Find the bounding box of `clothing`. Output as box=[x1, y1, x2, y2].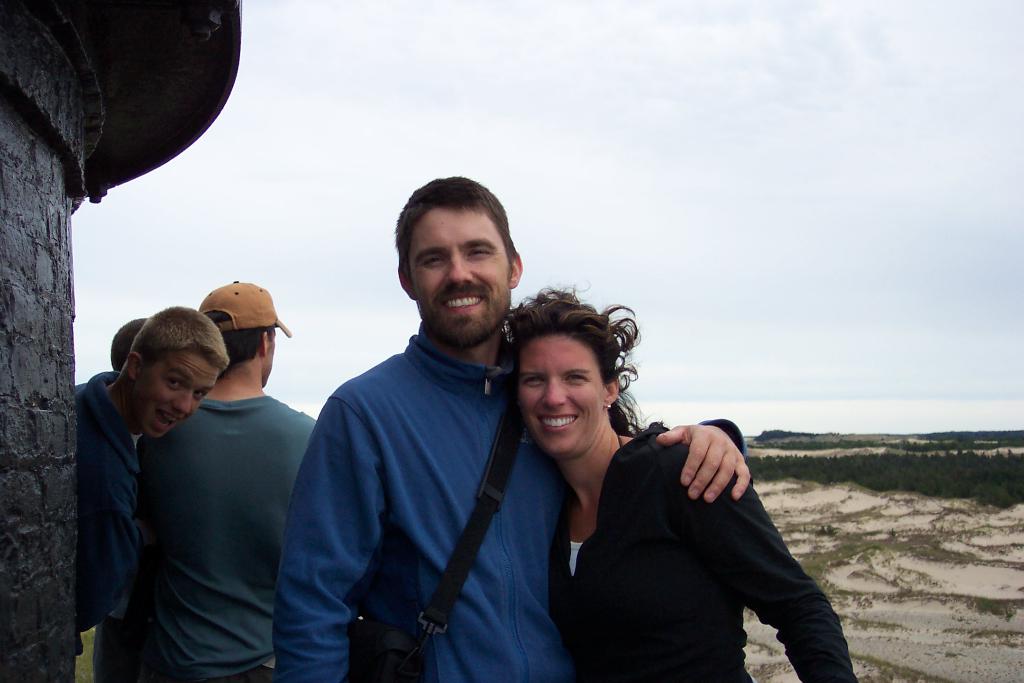
box=[92, 436, 136, 682].
